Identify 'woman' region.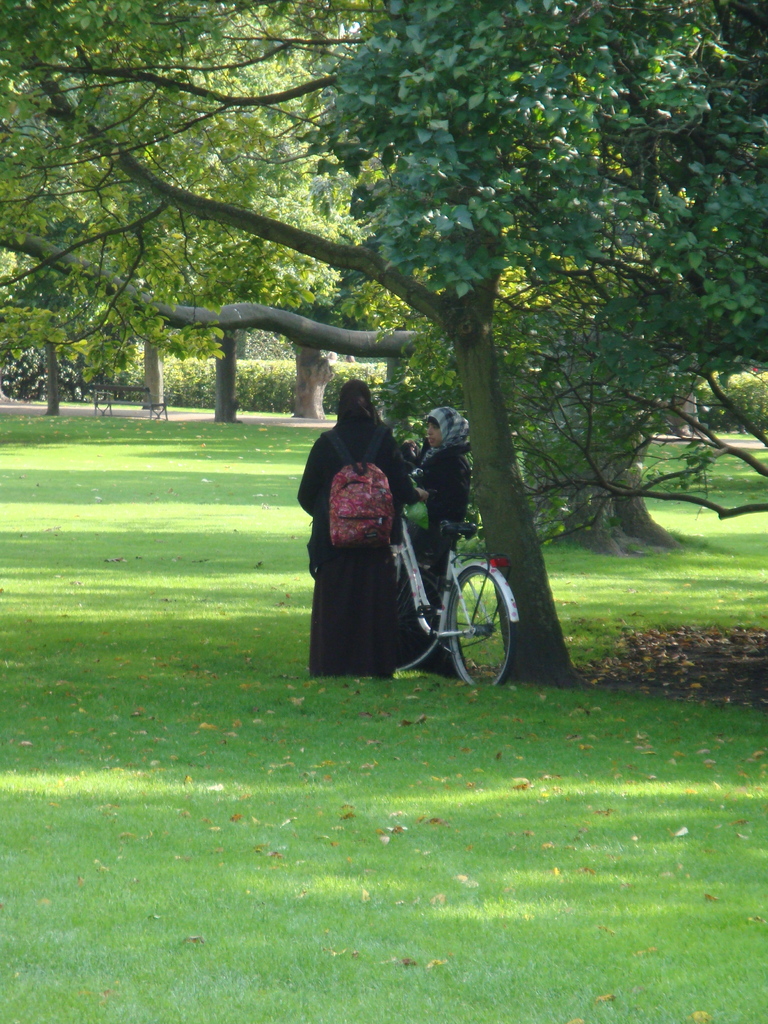
Region: box(291, 380, 437, 679).
